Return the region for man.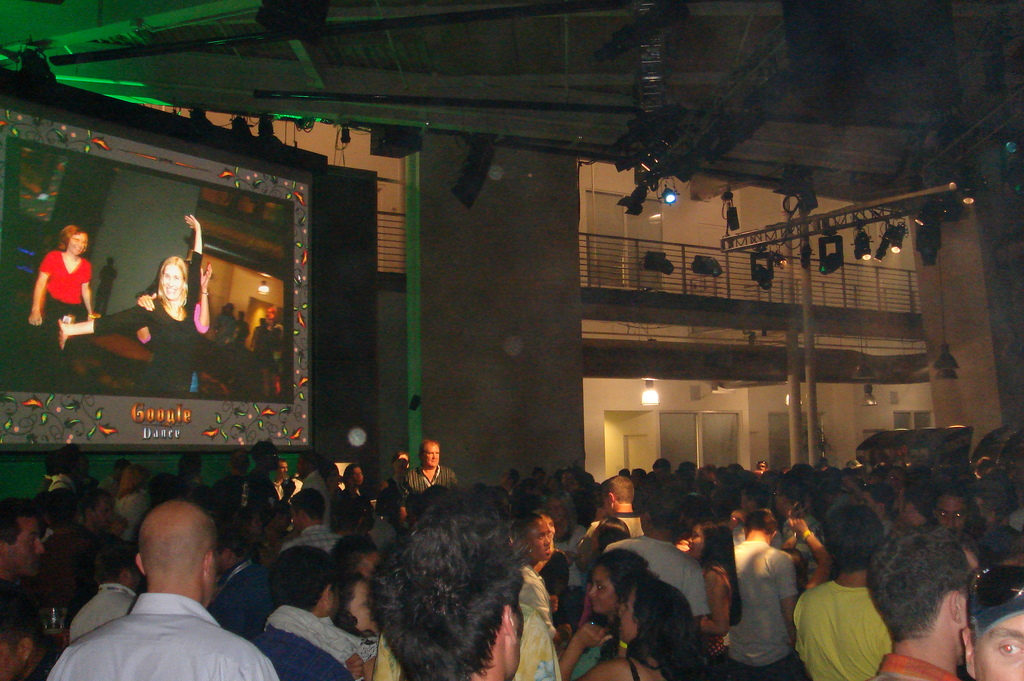
crop(291, 453, 327, 488).
